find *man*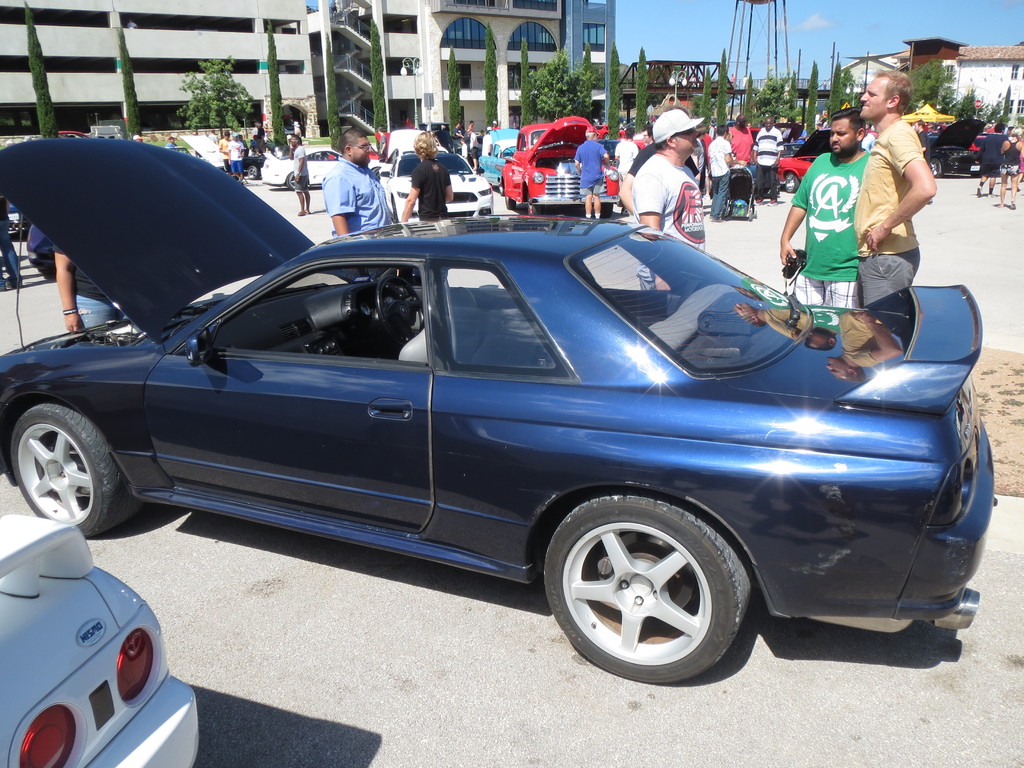
bbox=(853, 70, 936, 308)
